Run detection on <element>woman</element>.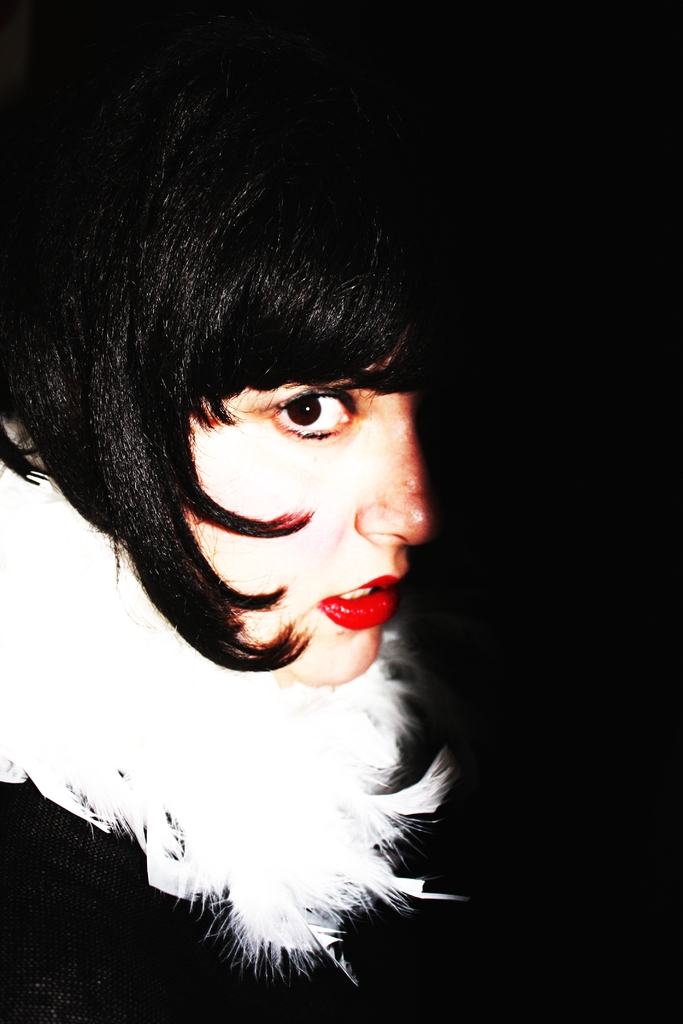
Result: {"x1": 0, "y1": 43, "x2": 463, "y2": 1023}.
